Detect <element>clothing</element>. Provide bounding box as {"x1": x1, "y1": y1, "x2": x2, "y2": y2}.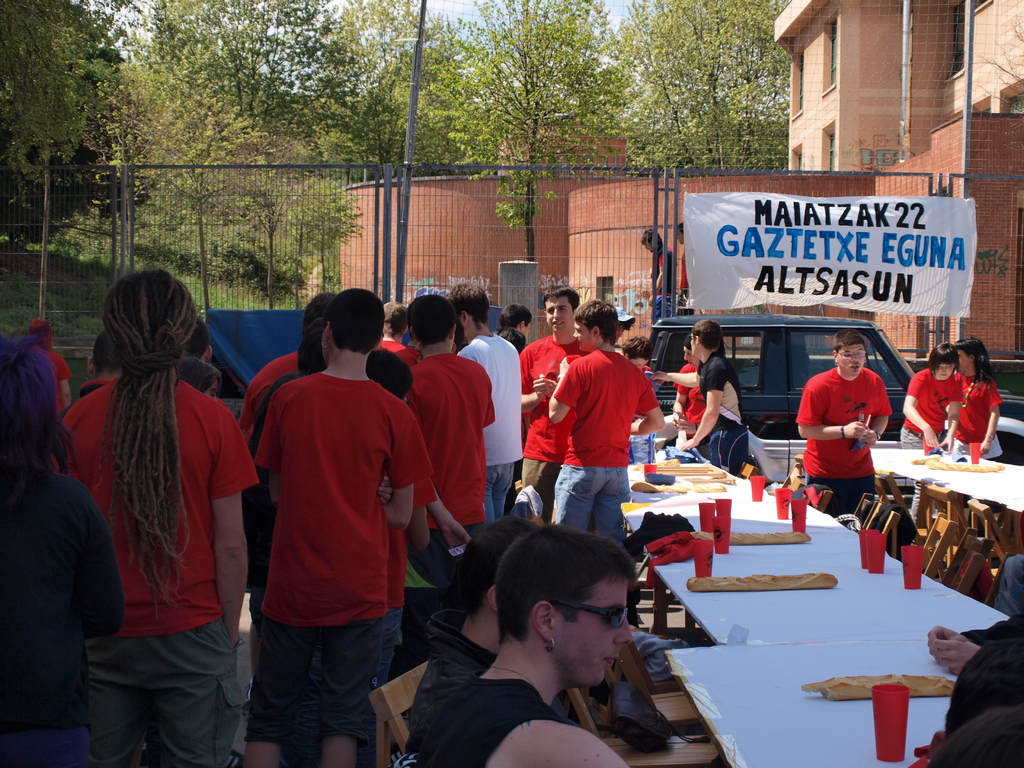
{"x1": 29, "y1": 347, "x2": 72, "y2": 417}.
